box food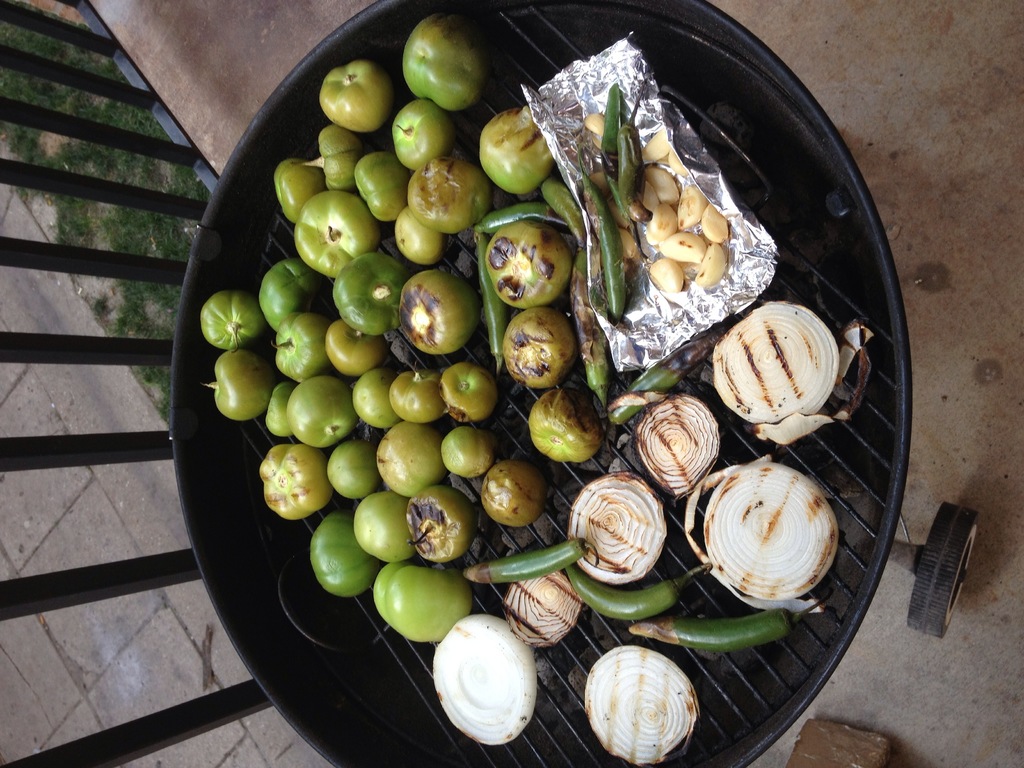
<bbox>351, 156, 408, 227</bbox>
